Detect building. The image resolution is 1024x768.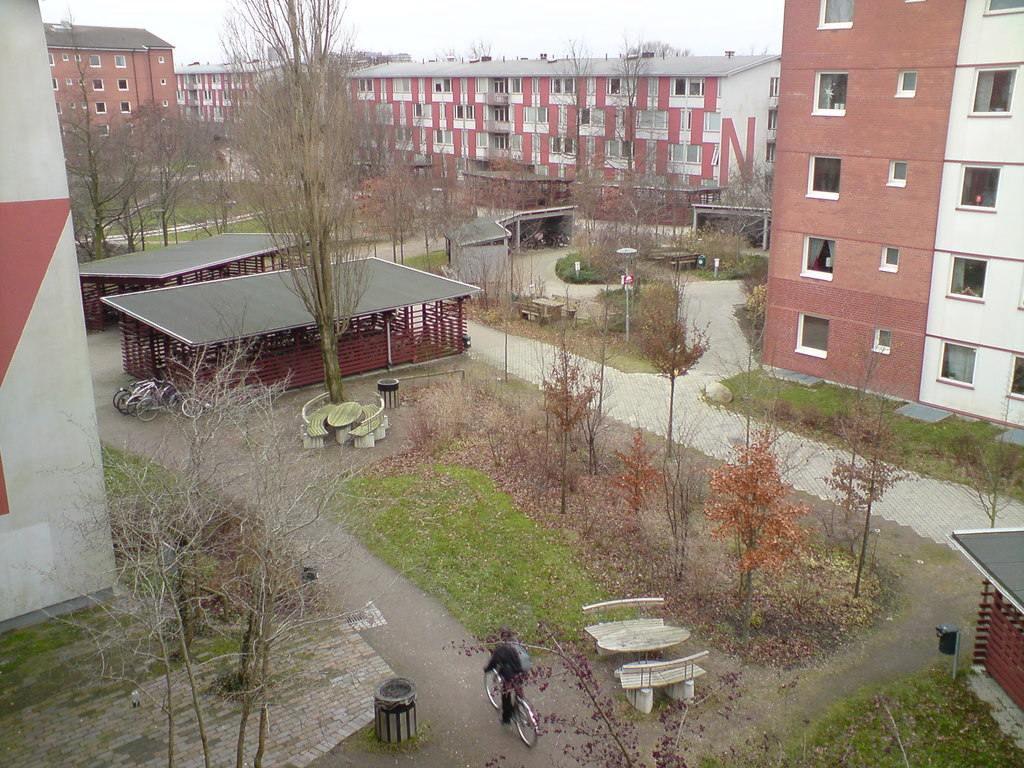
(949, 528, 1023, 751).
